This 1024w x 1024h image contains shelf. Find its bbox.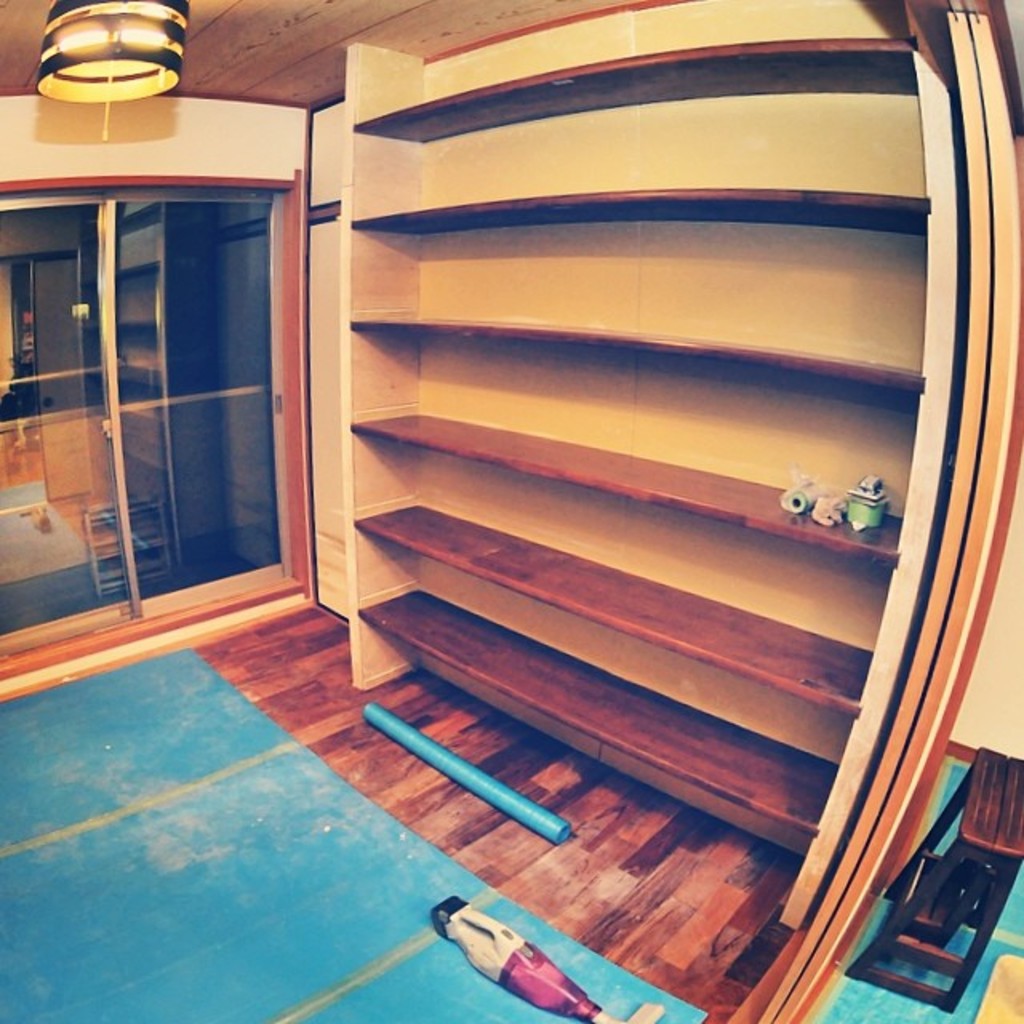
x1=349 y1=587 x2=835 y2=837.
